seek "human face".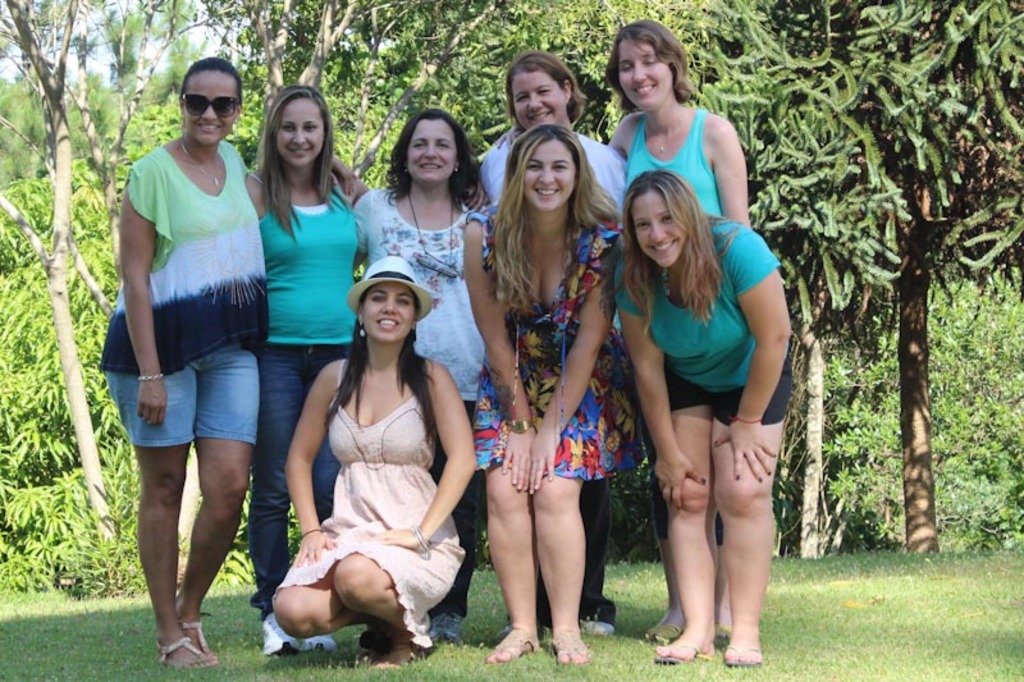
[x1=631, y1=191, x2=687, y2=266].
